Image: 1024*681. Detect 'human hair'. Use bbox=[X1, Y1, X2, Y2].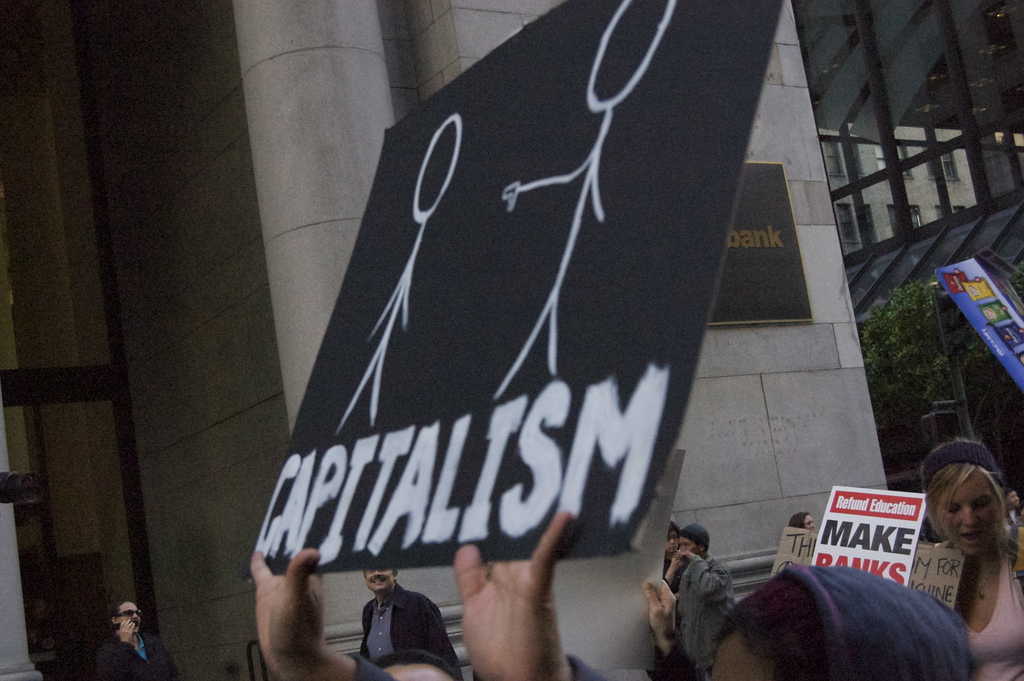
bbox=[789, 510, 809, 534].
